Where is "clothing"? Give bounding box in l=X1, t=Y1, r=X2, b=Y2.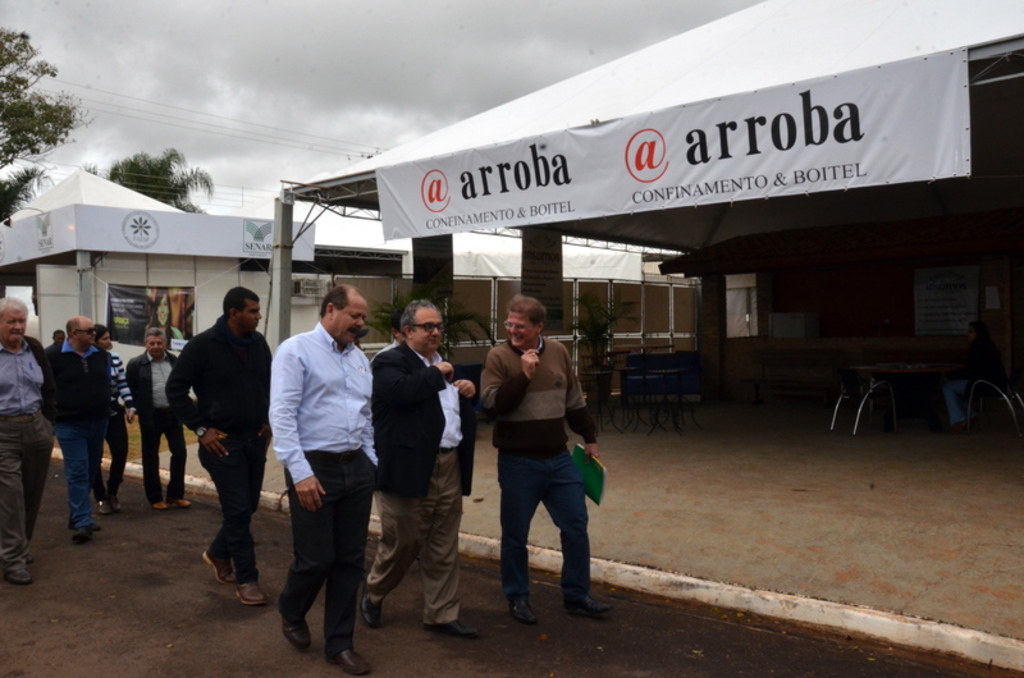
l=147, t=423, r=187, b=496.
